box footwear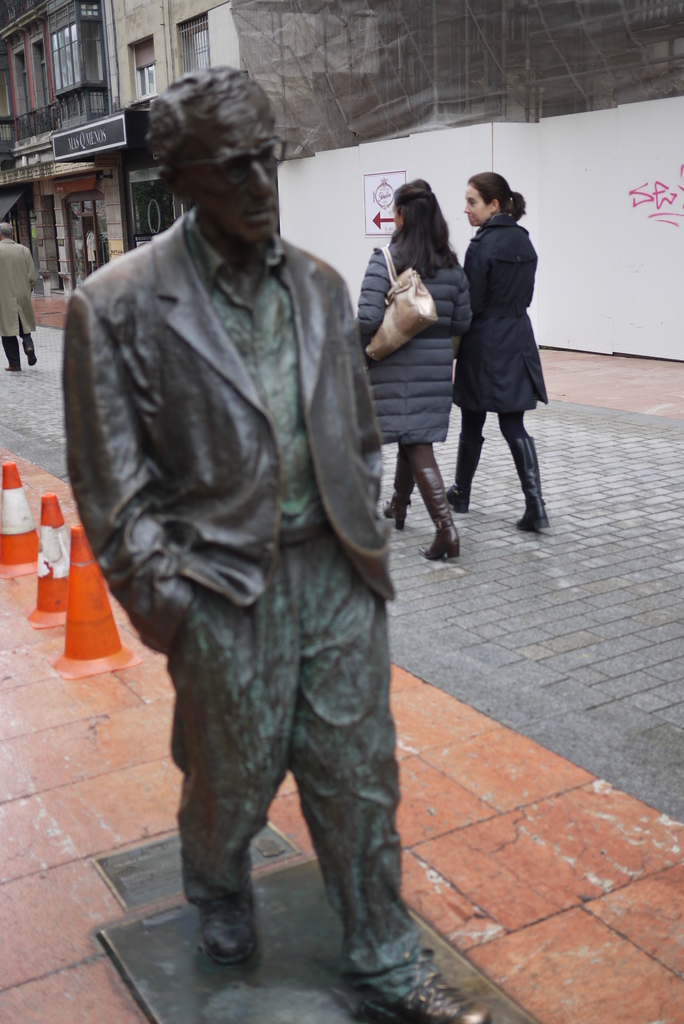
l=4, t=364, r=21, b=369
